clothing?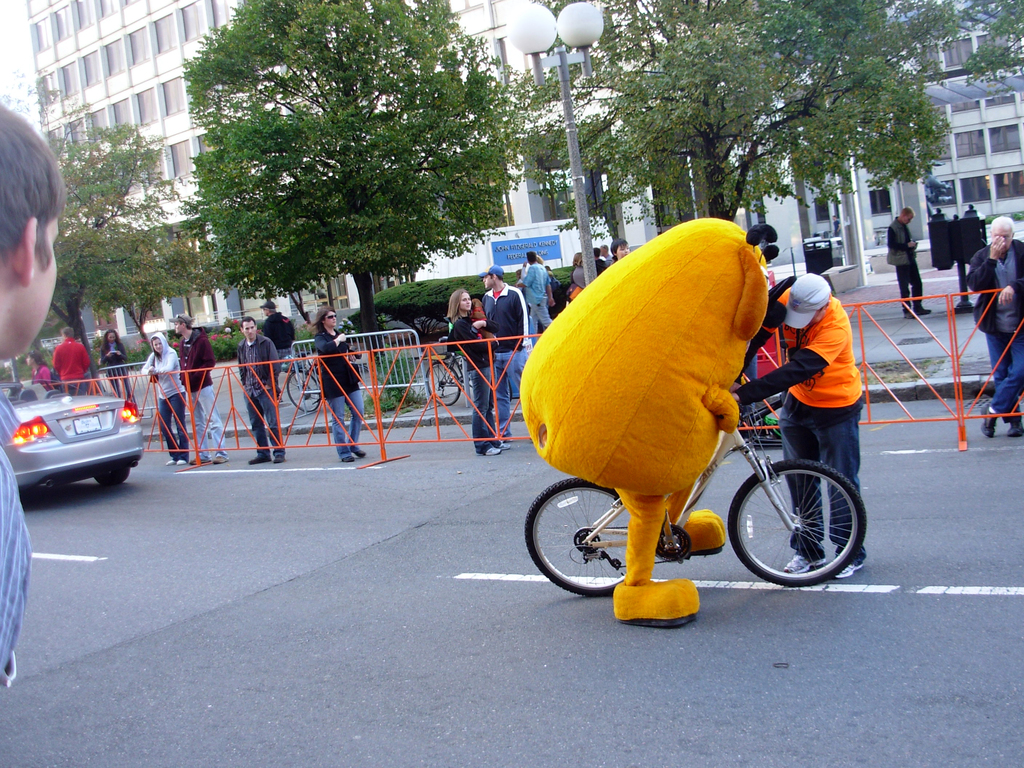
left=47, top=335, right=88, bottom=392
